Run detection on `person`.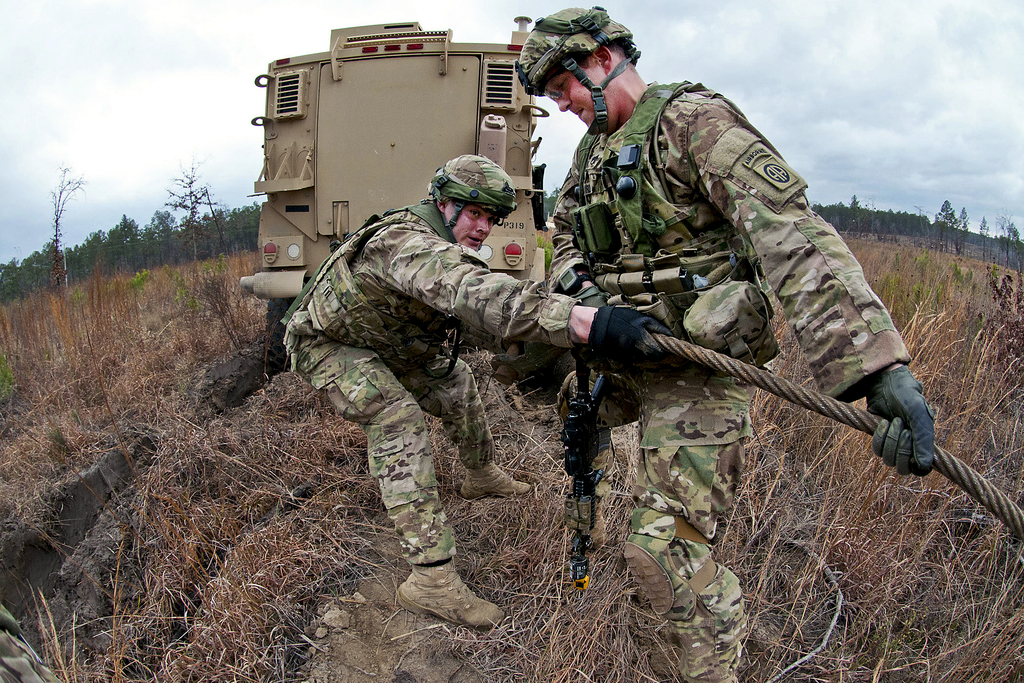
Result: <box>303,104,543,662</box>.
